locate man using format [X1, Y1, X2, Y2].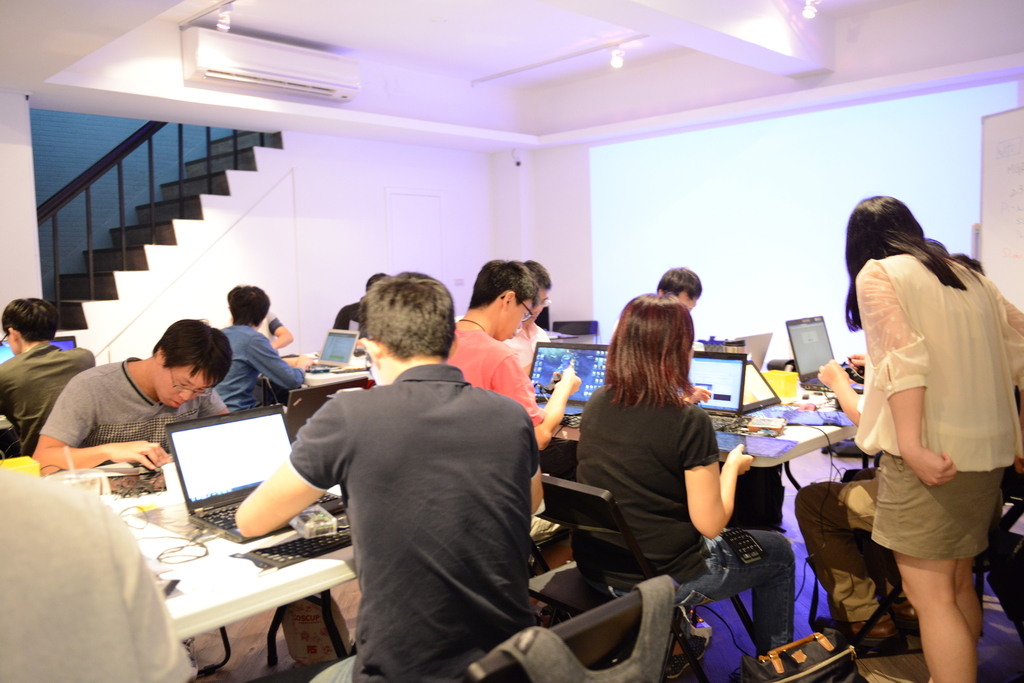
[795, 242, 1023, 652].
